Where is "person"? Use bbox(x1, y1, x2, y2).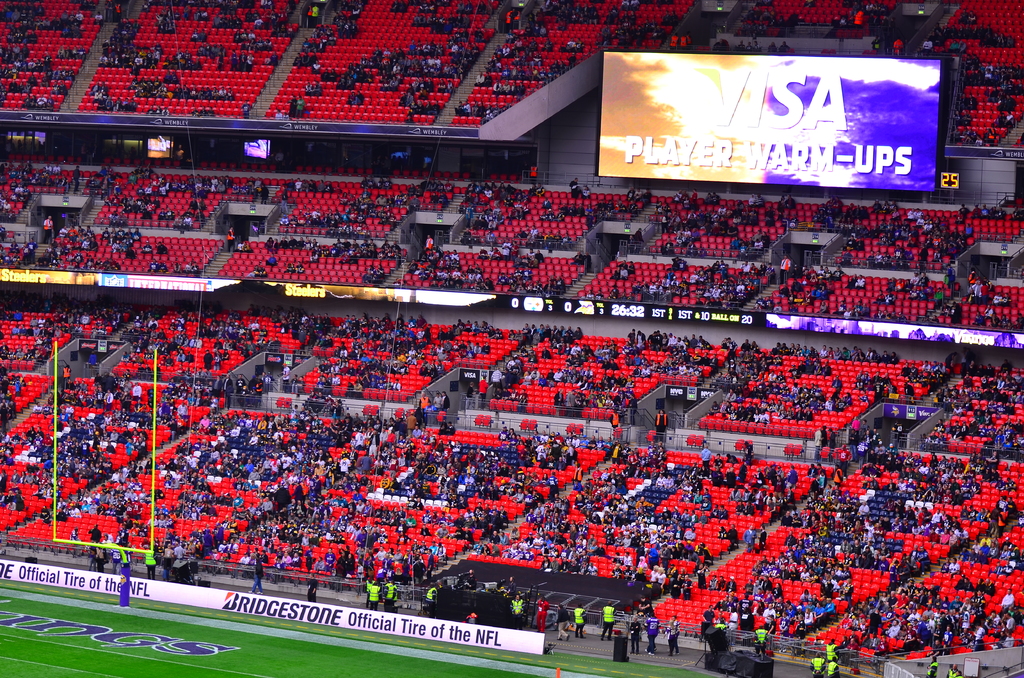
bbox(825, 636, 839, 661).
